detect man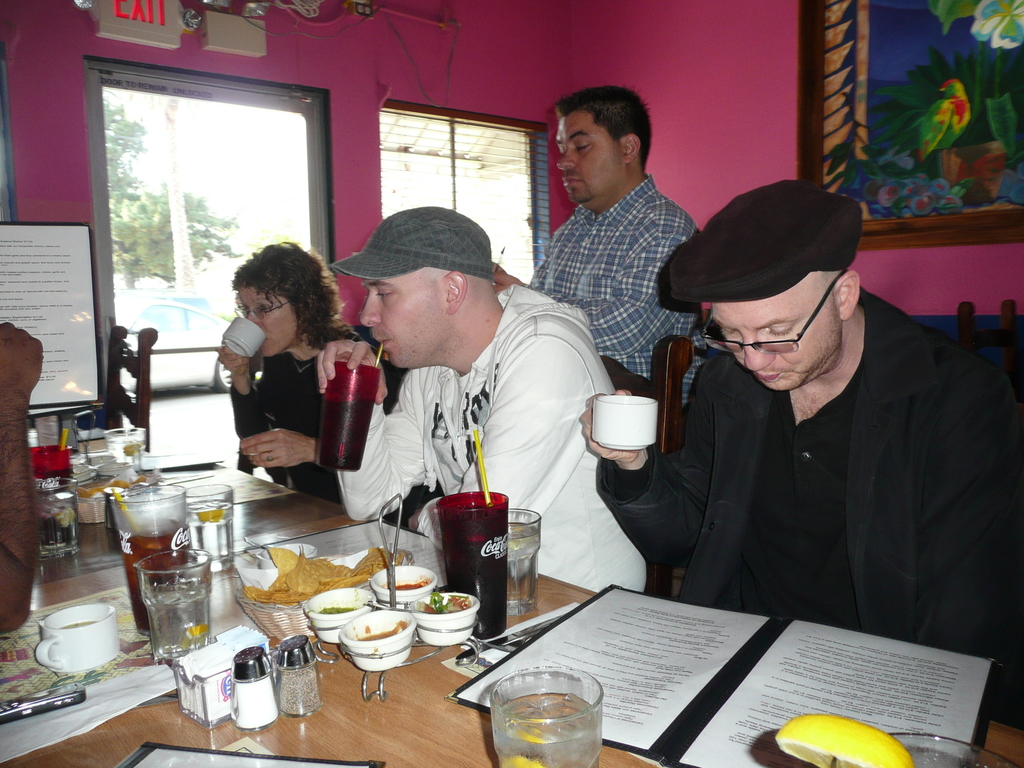
box=[619, 176, 1006, 677]
